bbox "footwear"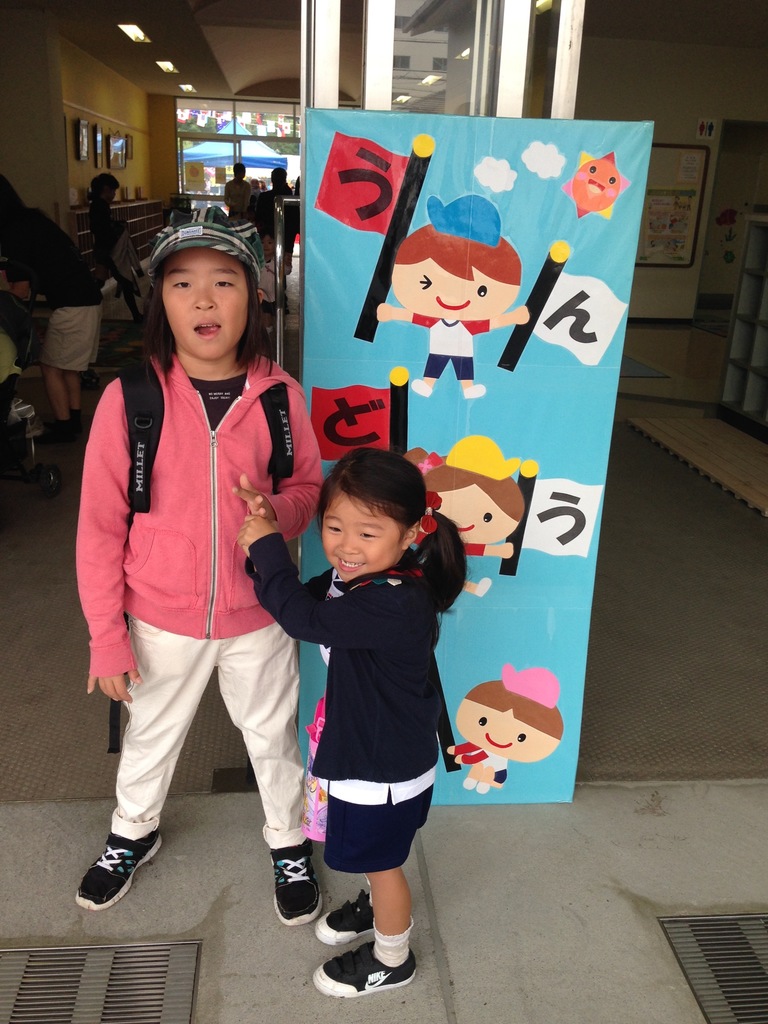
{"x1": 314, "y1": 945, "x2": 422, "y2": 1003}
